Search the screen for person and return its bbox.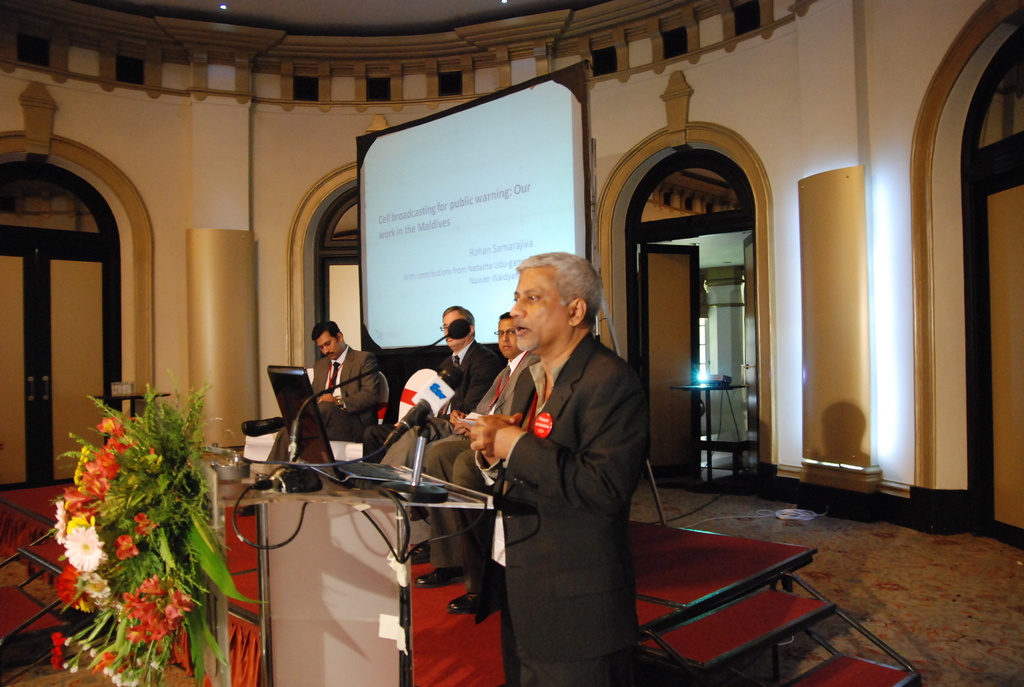
Found: box(307, 320, 379, 446).
